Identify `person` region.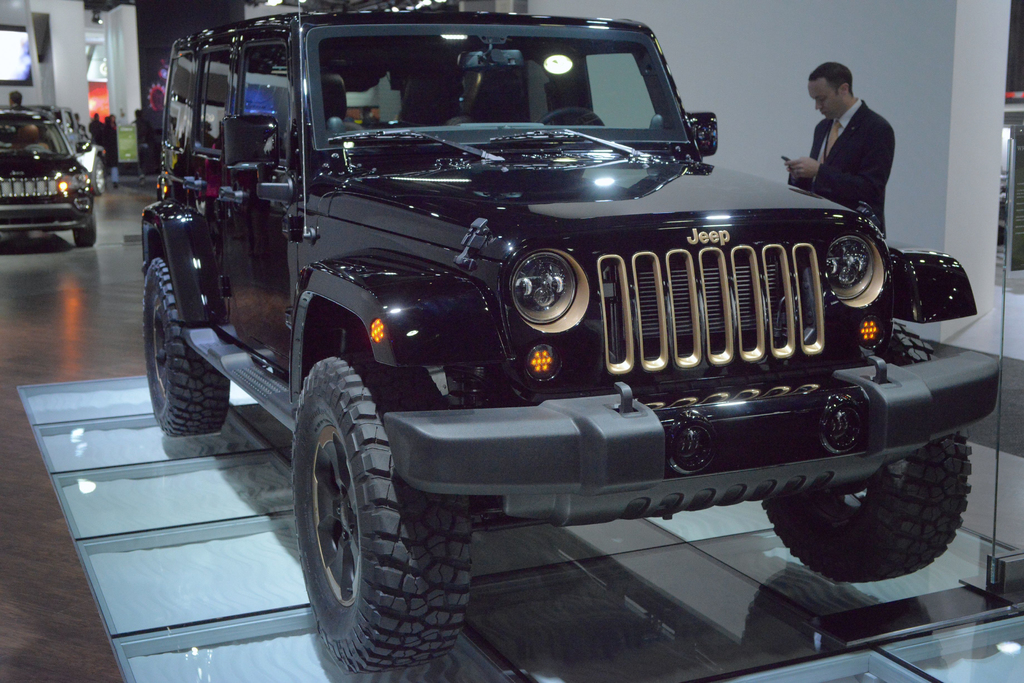
Region: 797:52:902:225.
